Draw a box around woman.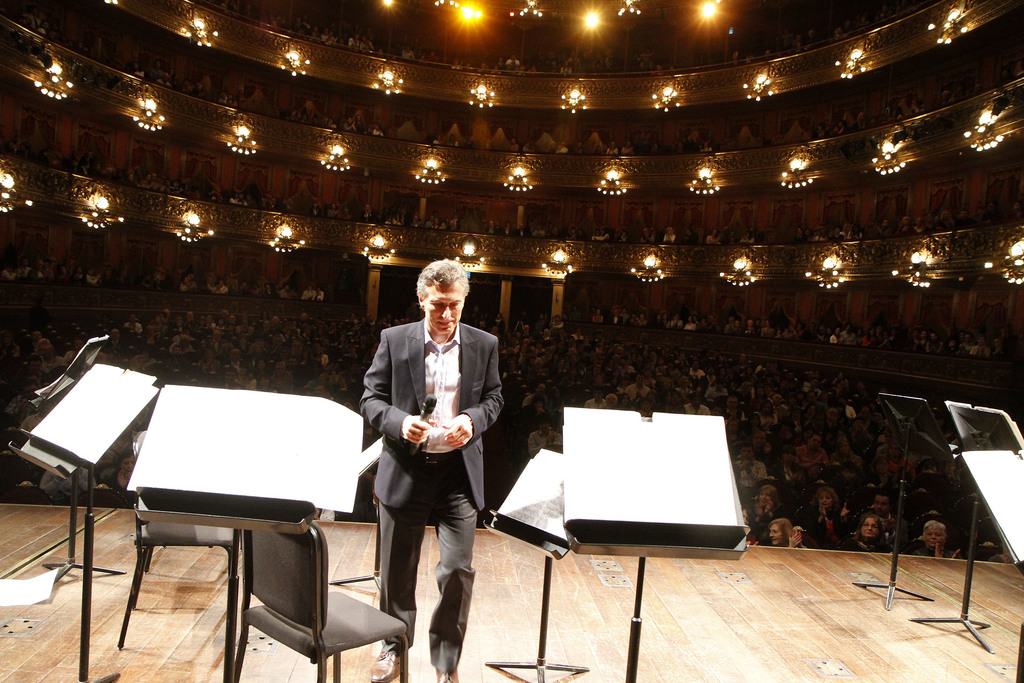
select_region(739, 505, 760, 545).
